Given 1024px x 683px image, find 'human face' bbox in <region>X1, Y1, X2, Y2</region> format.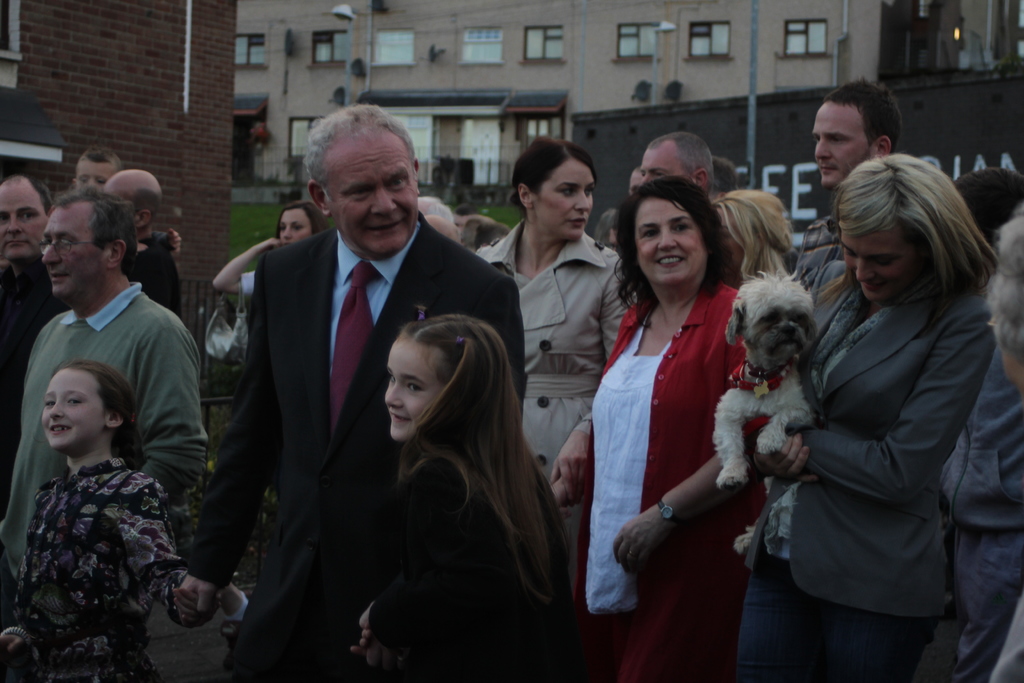
<region>77, 167, 115, 190</region>.
